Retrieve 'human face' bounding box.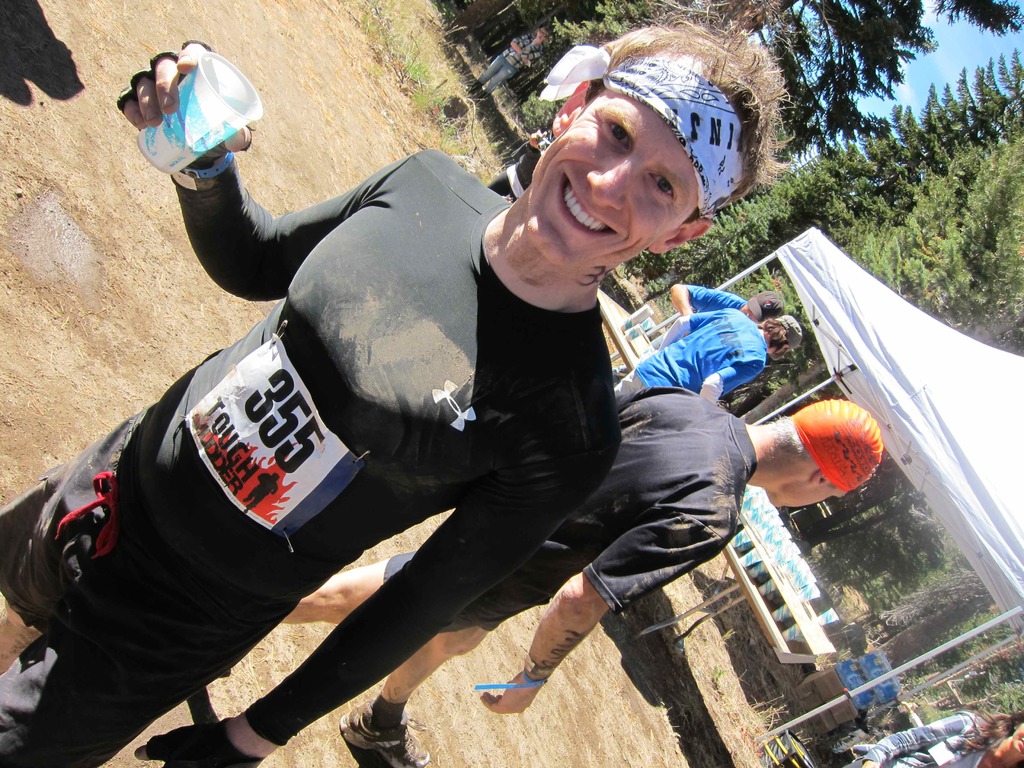
Bounding box: left=540, top=104, right=711, bottom=273.
